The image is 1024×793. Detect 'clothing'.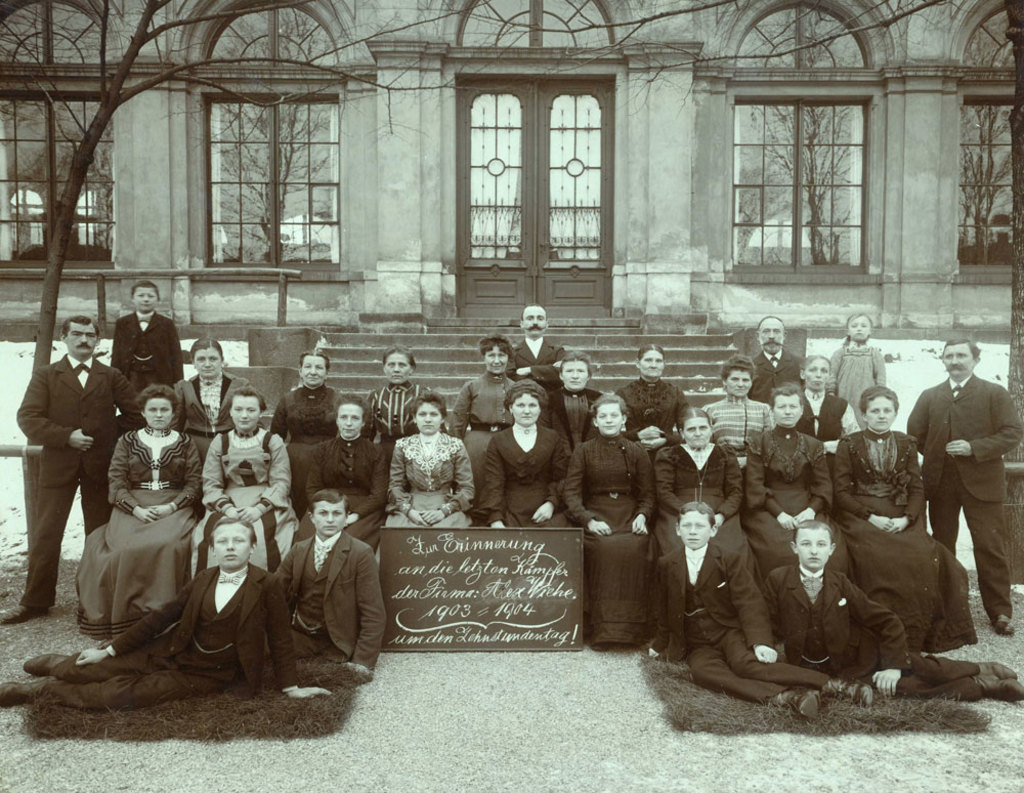
Detection: select_region(751, 352, 801, 395).
